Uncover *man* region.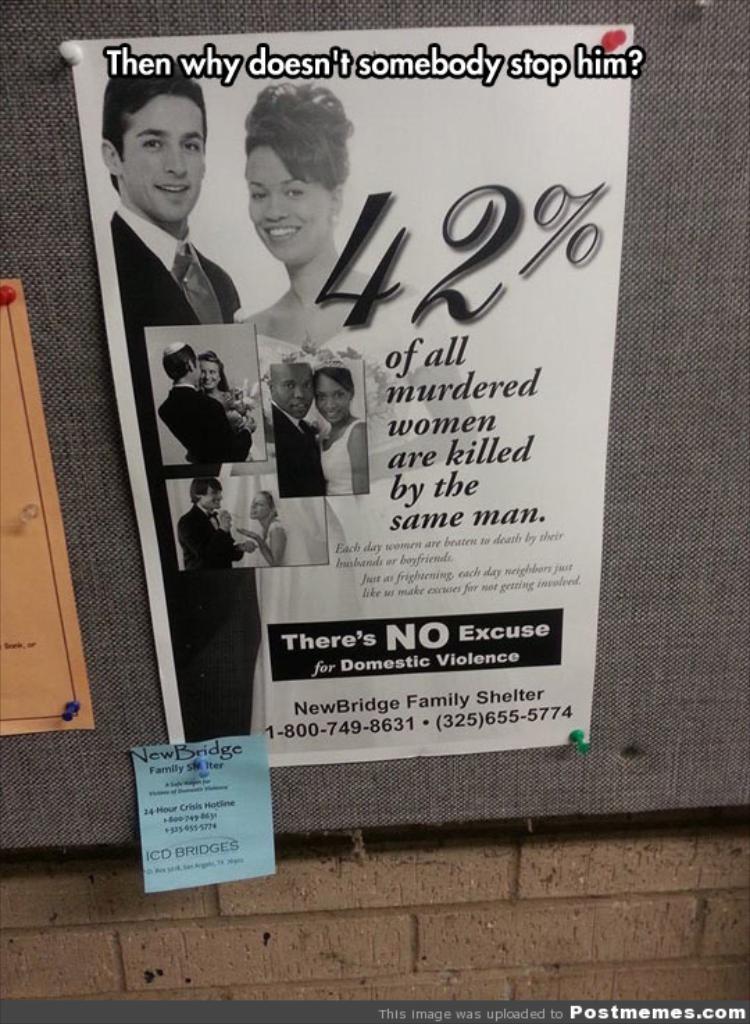
Uncovered: <region>157, 339, 256, 464</region>.
